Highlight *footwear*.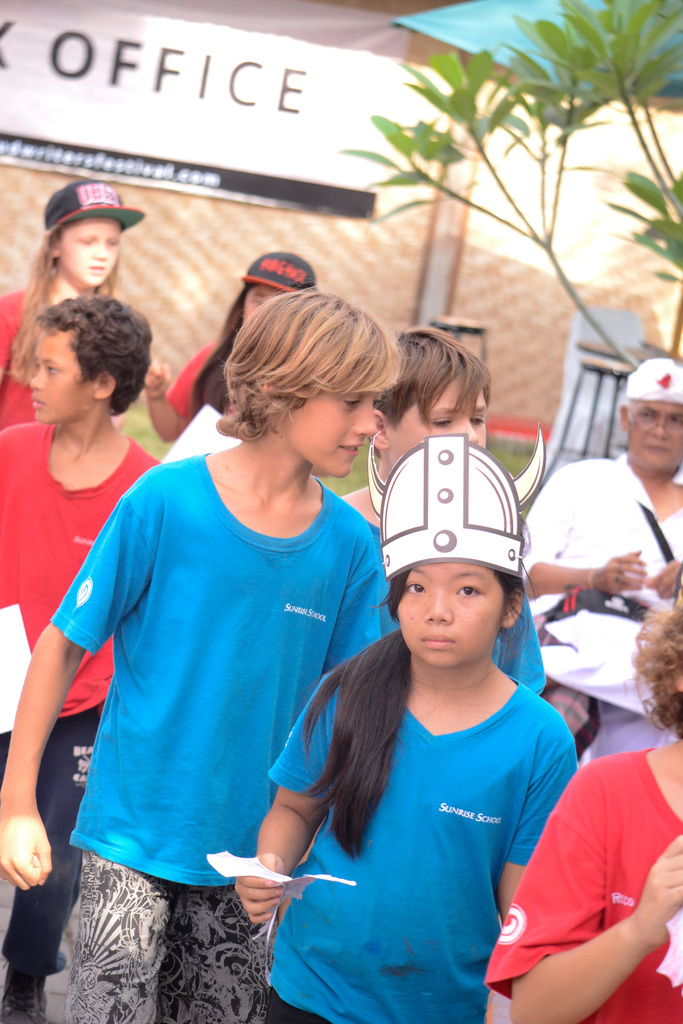
Highlighted region: select_region(0, 972, 47, 1023).
